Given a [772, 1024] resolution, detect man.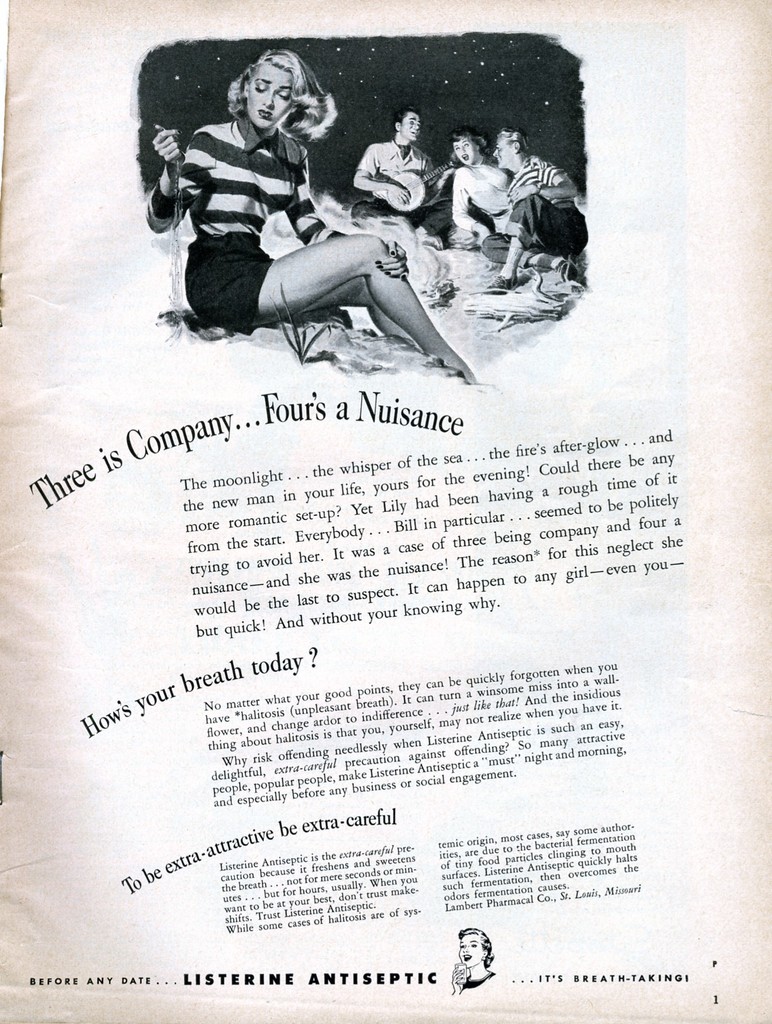
Rect(478, 109, 588, 293).
